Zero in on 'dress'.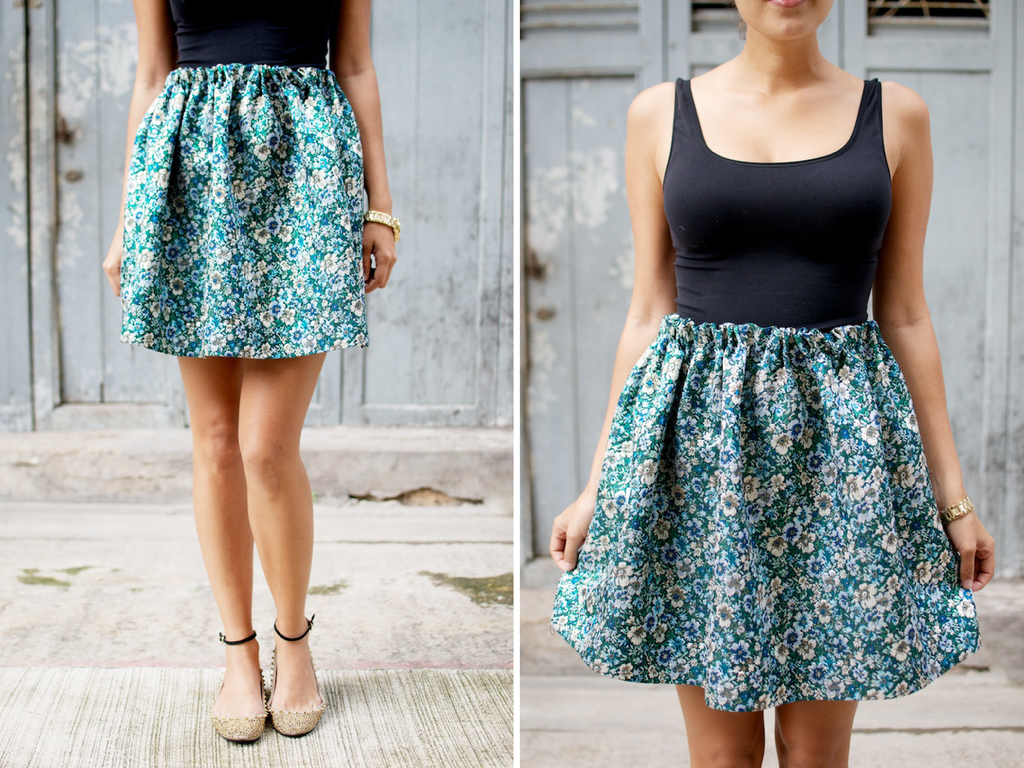
Zeroed in: select_region(122, 2, 375, 366).
